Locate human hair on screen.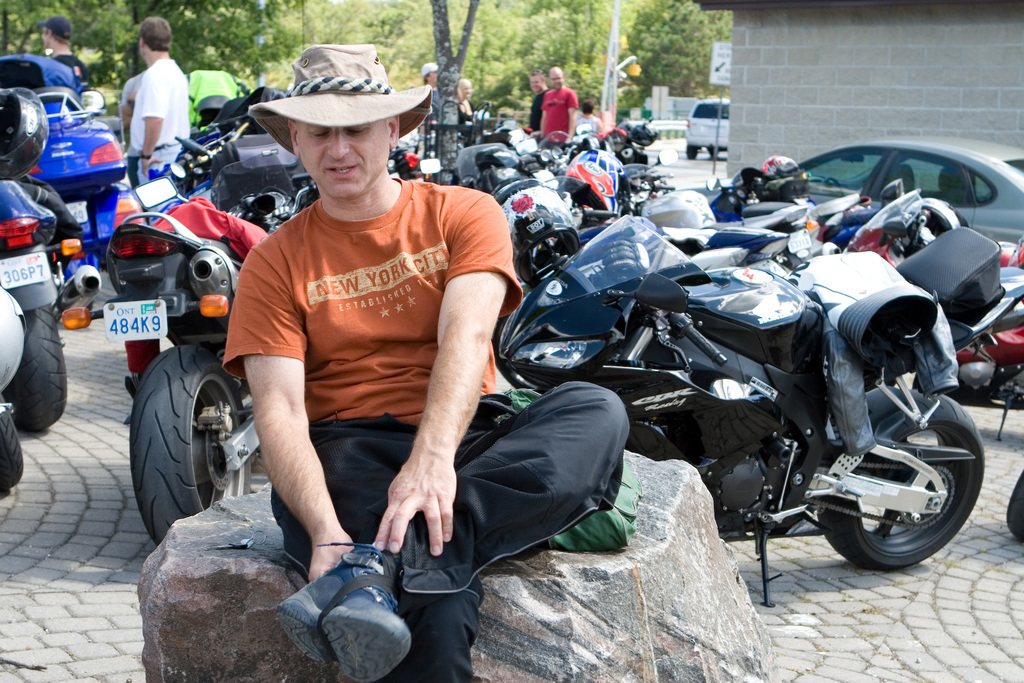
On screen at 137 19 173 50.
